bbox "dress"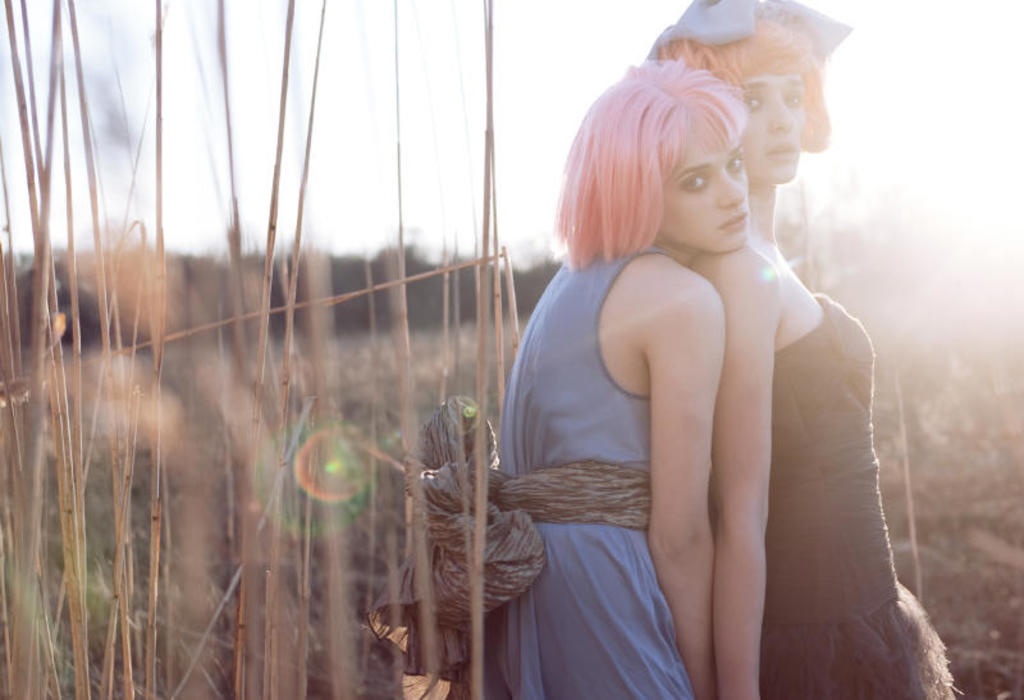
[369, 244, 704, 699]
